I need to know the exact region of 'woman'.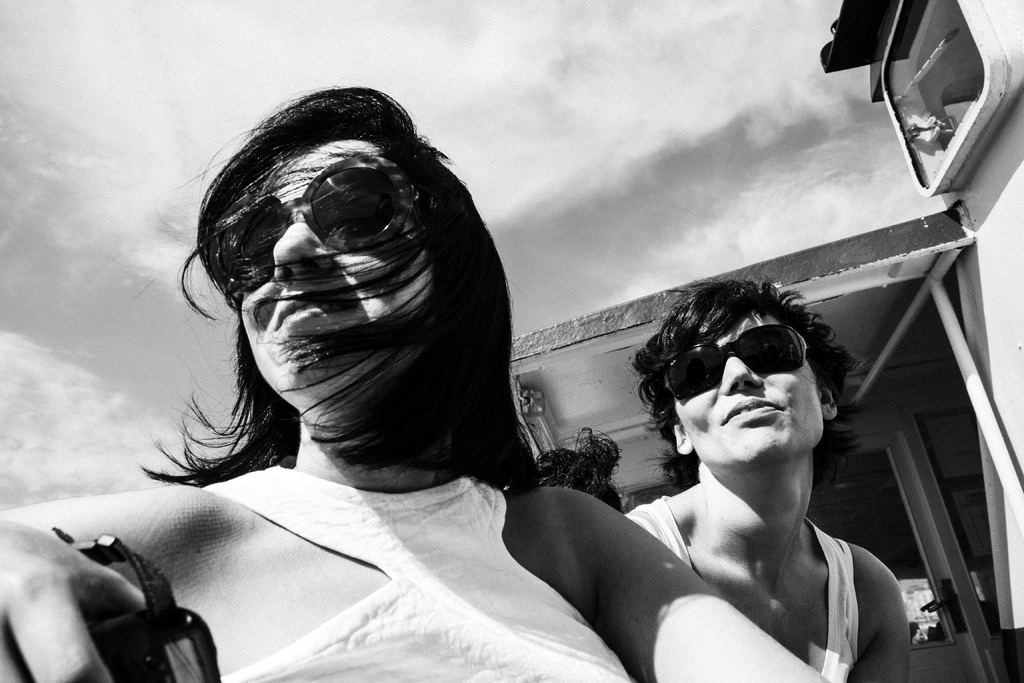
Region: (0,81,852,682).
